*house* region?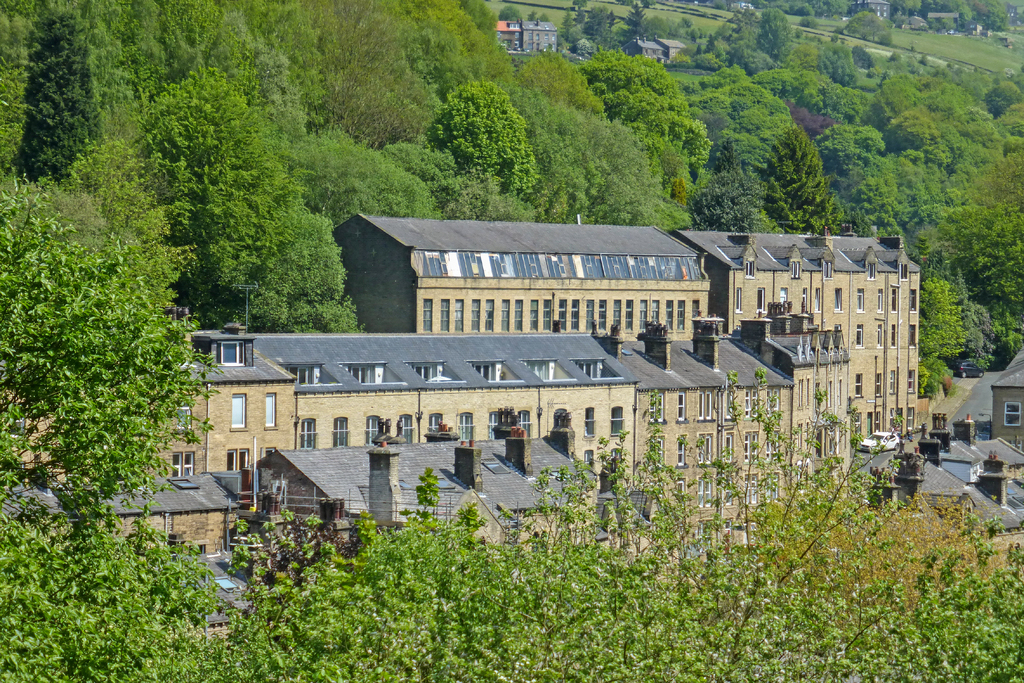
(left=0, top=465, right=238, bottom=559)
